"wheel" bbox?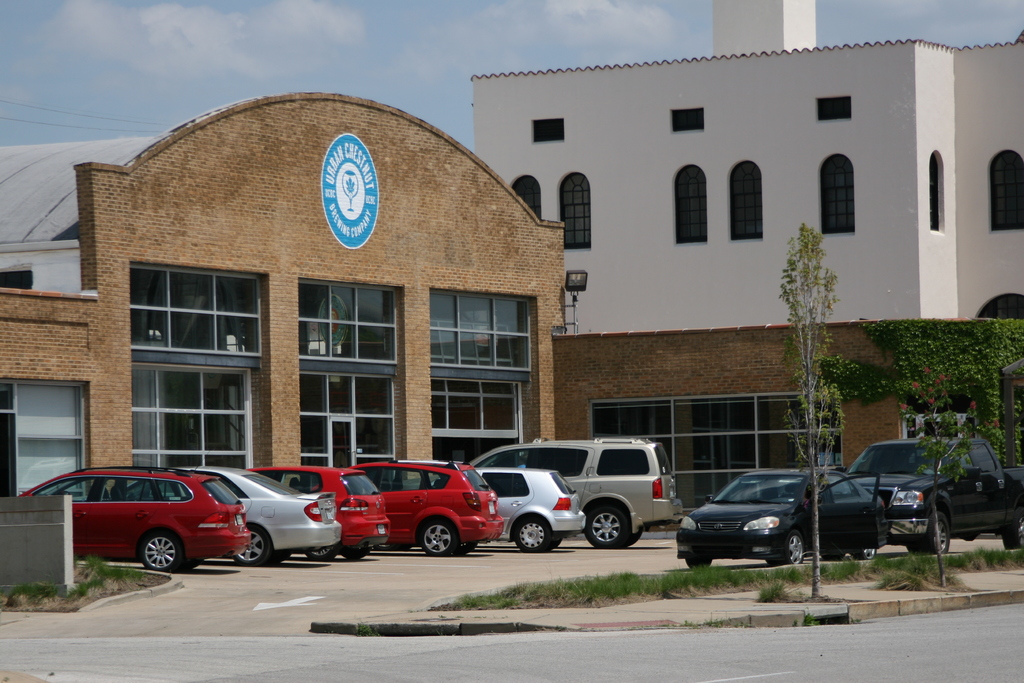
rect(685, 556, 714, 566)
